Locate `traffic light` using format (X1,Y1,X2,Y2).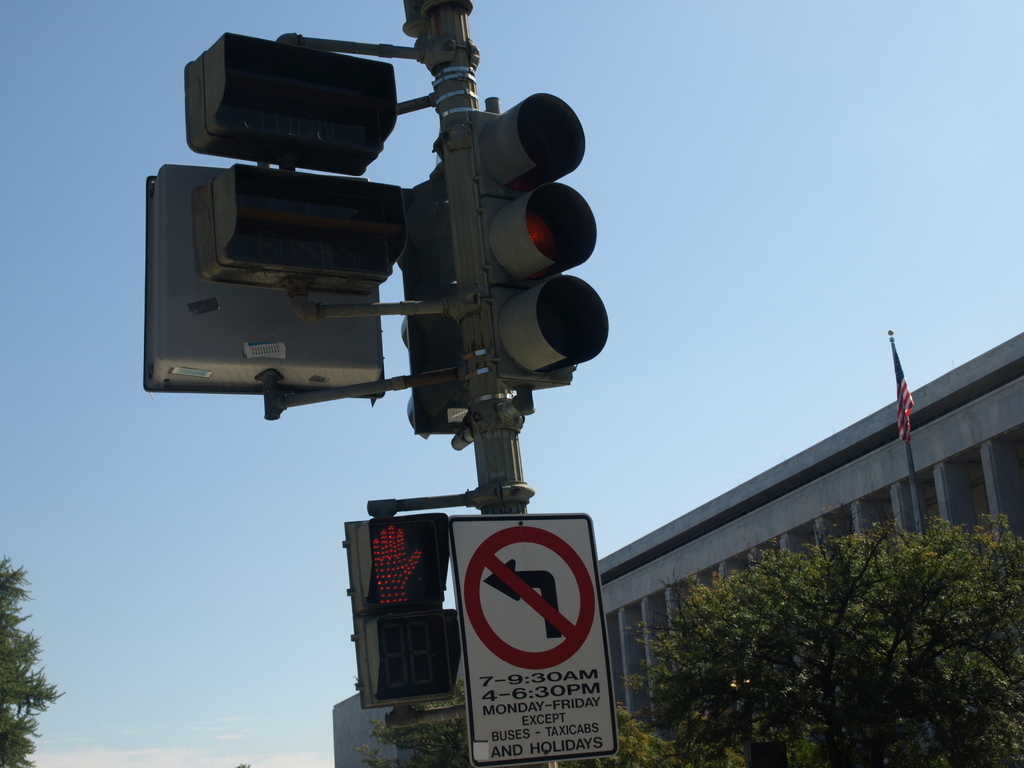
(342,513,461,710).
